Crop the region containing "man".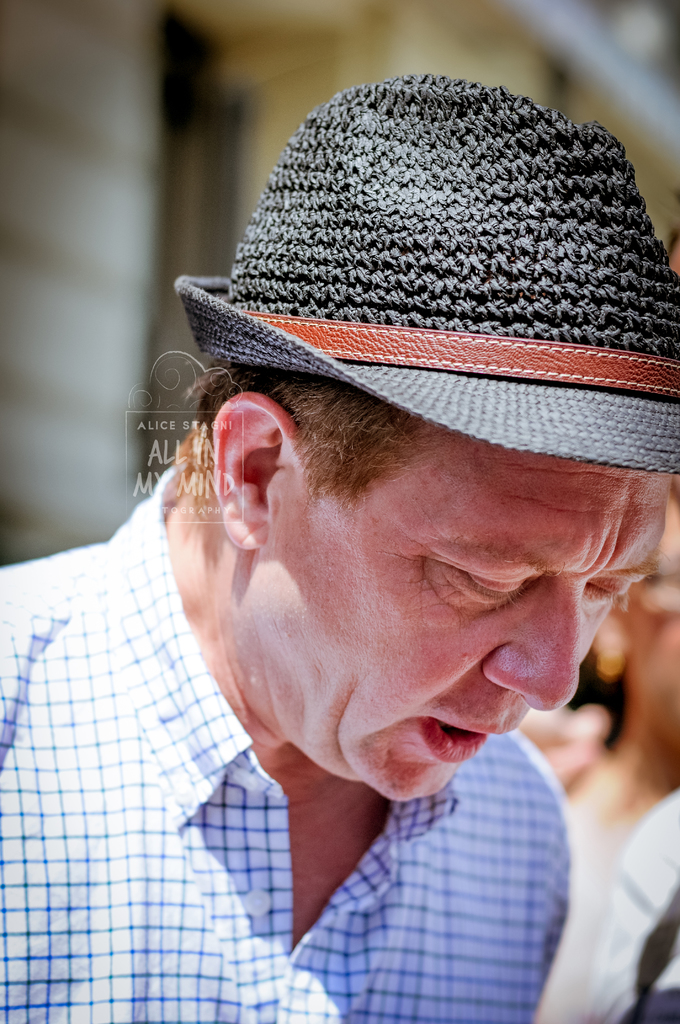
Crop region: (13, 130, 679, 1023).
